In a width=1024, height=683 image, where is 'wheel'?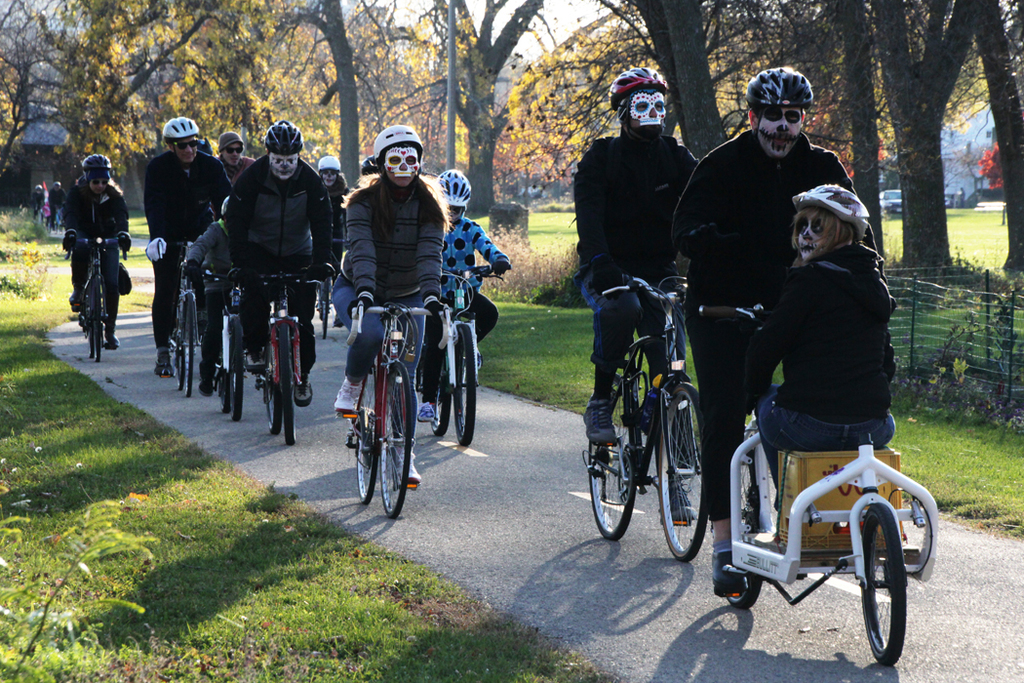
BBox(380, 363, 411, 518).
